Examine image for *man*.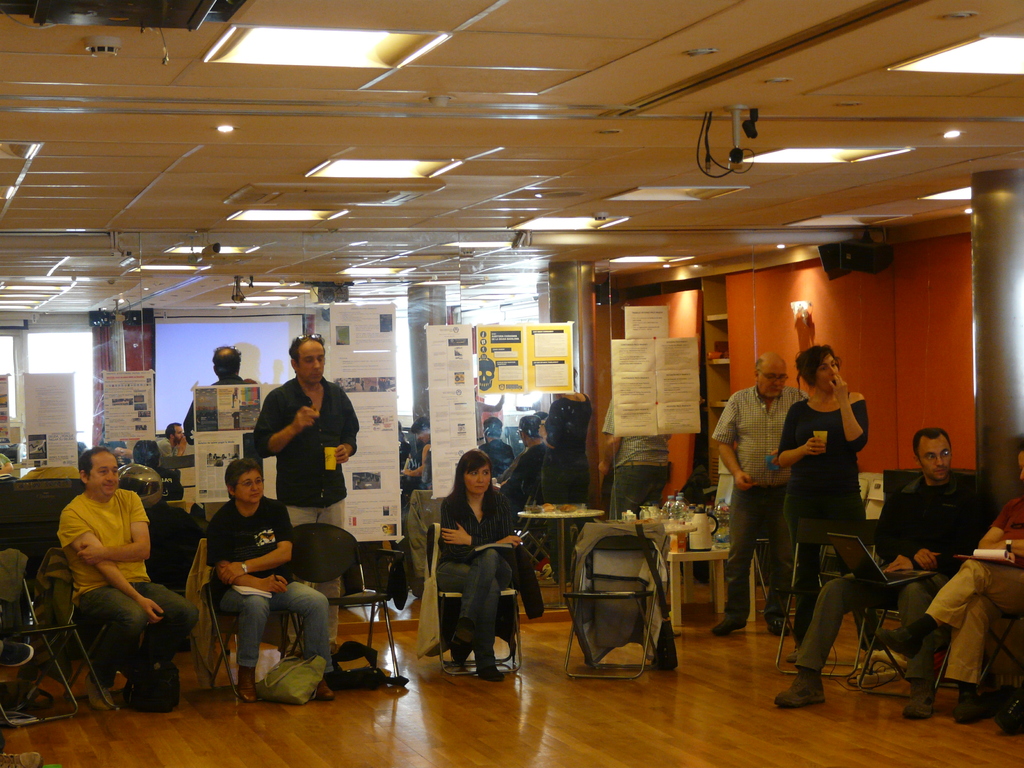
Examination result: pyautogui.locateOnScreen(705, 346, 806, 638).
